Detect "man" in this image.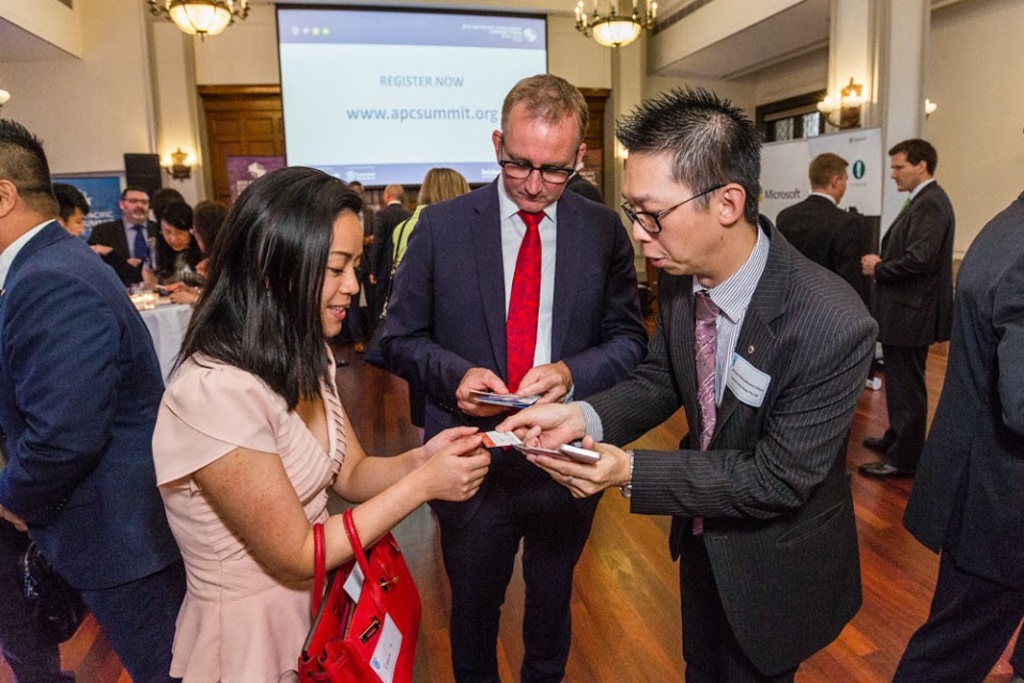
Detection: <box>858,140,951,470</box>.
